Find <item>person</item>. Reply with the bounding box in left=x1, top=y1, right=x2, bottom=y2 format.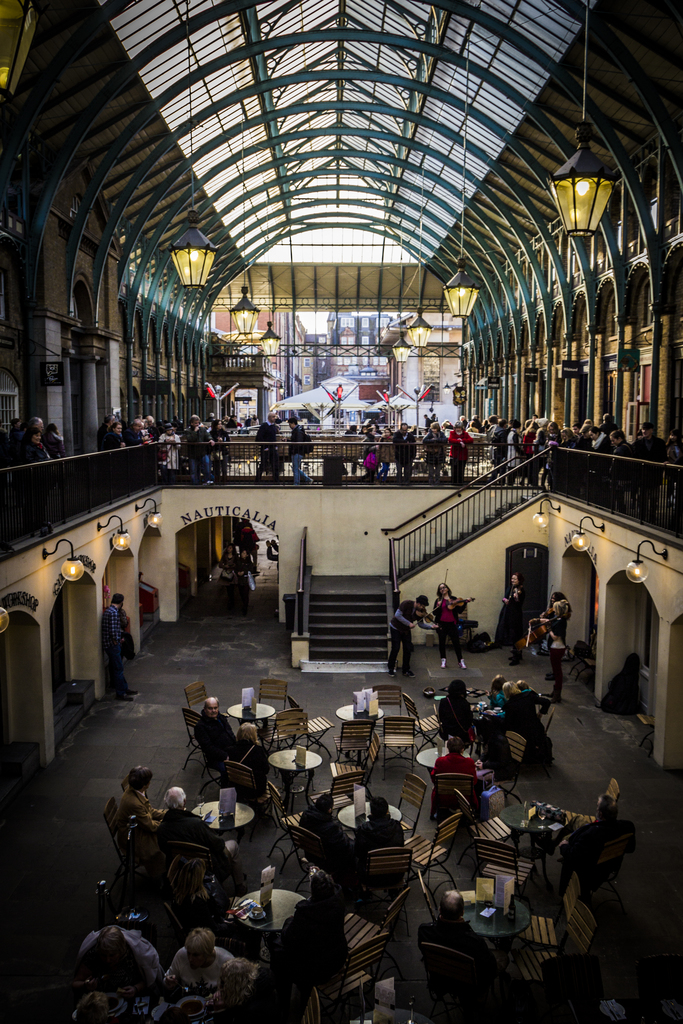
left=437, top=738, right=490, bottom=820.
